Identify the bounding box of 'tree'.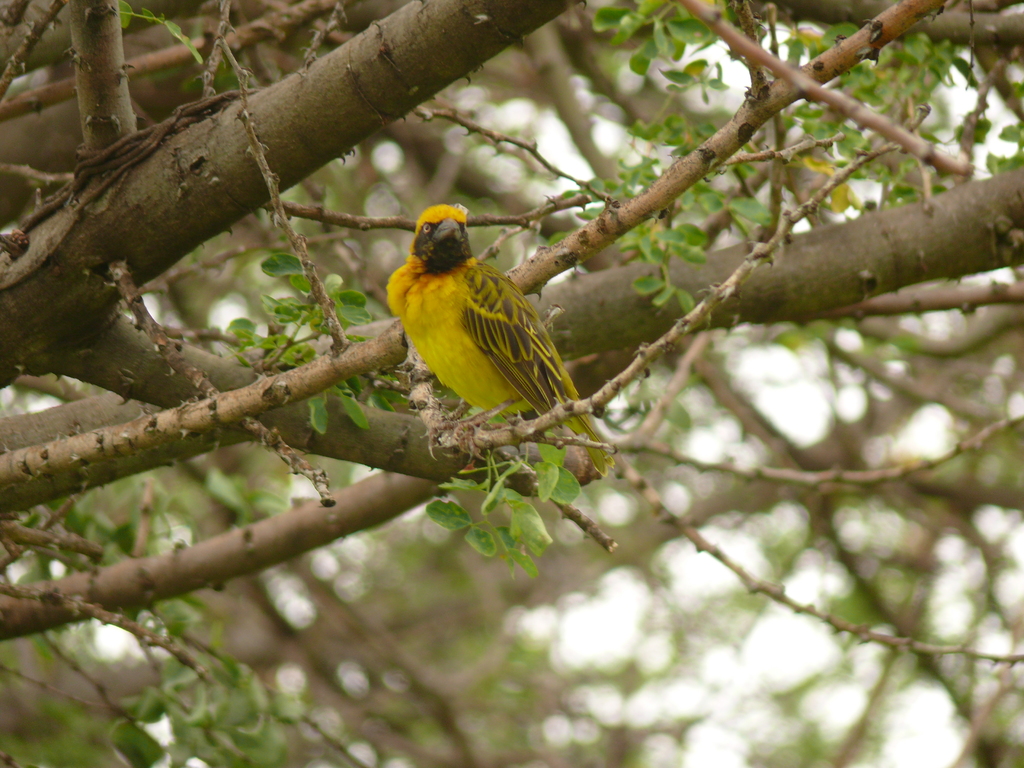
select_region(0, 72, 1023, 719).
